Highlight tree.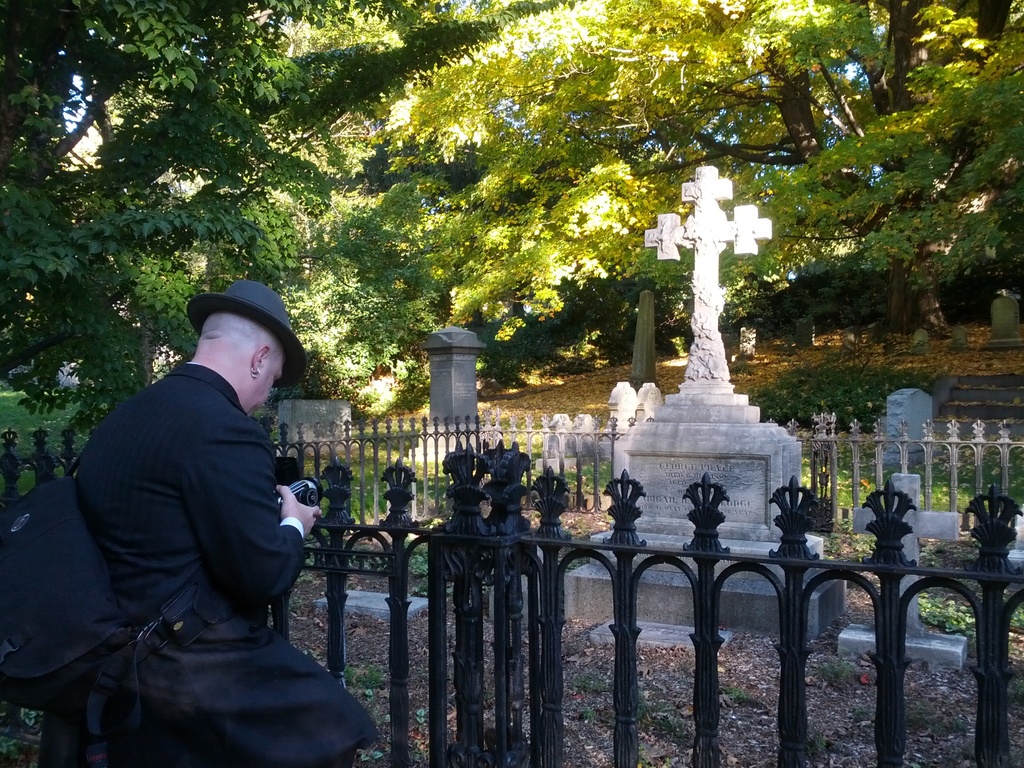
Highlighted region: left=0, top=0, right=414, bottom=436.
